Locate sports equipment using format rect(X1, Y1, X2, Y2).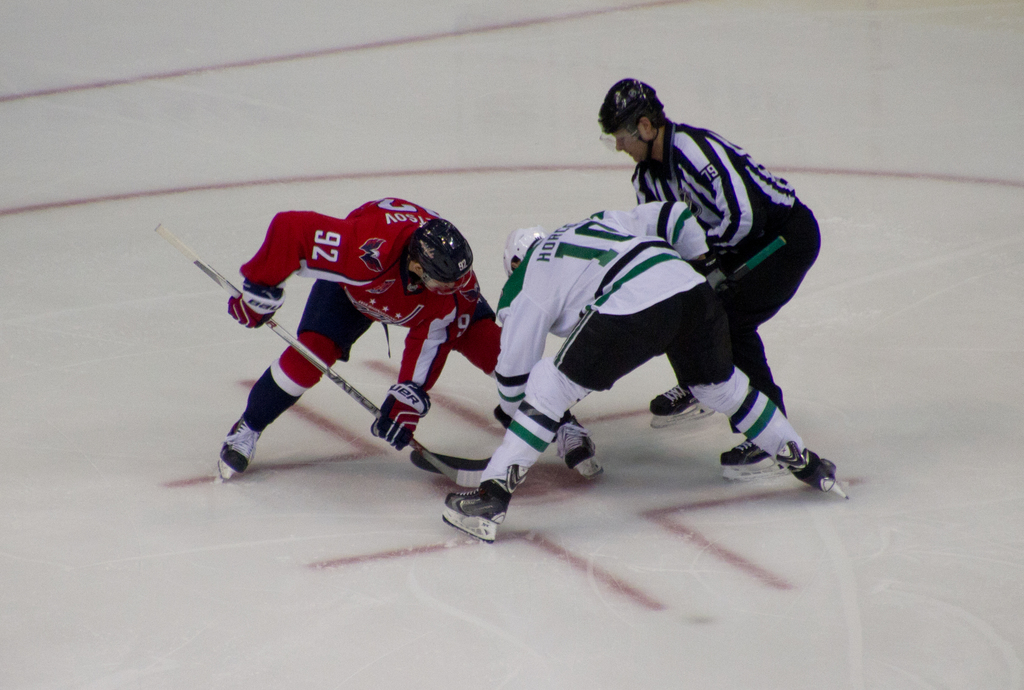
rect(597, 78, 662, 163).
